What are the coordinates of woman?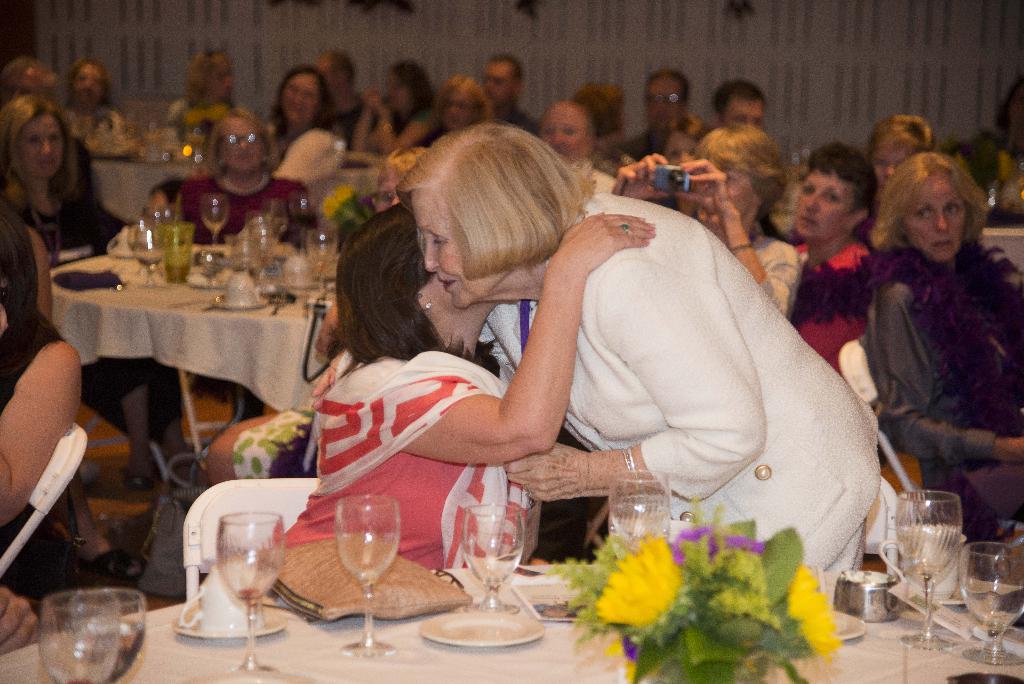
58:60:134:161.
